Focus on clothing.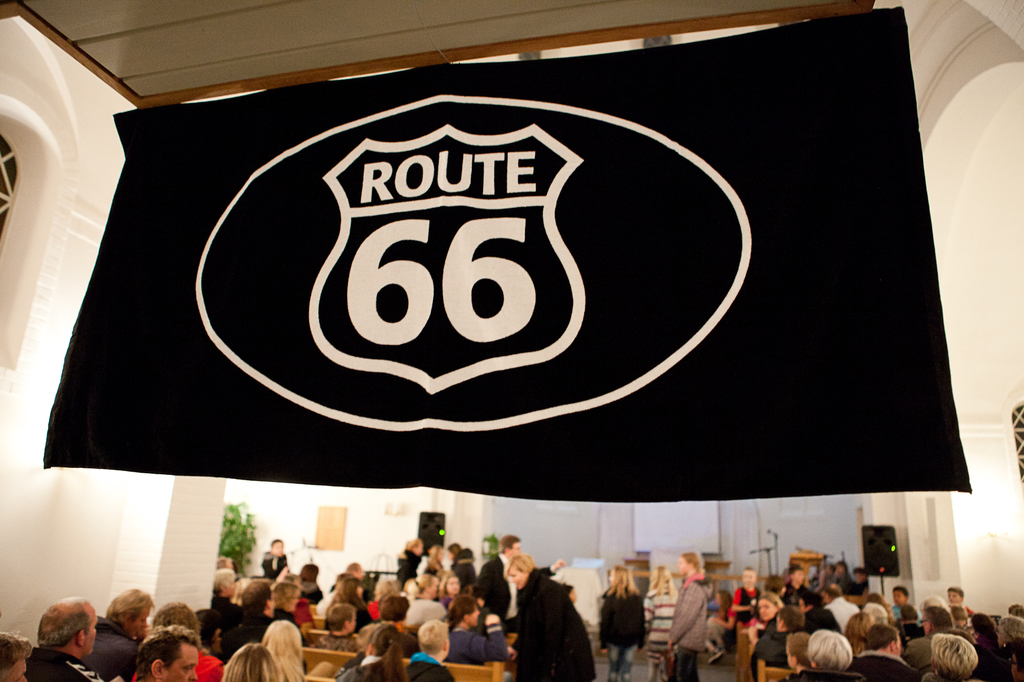
Focused at l=194, t=649, r=221, b=681.
